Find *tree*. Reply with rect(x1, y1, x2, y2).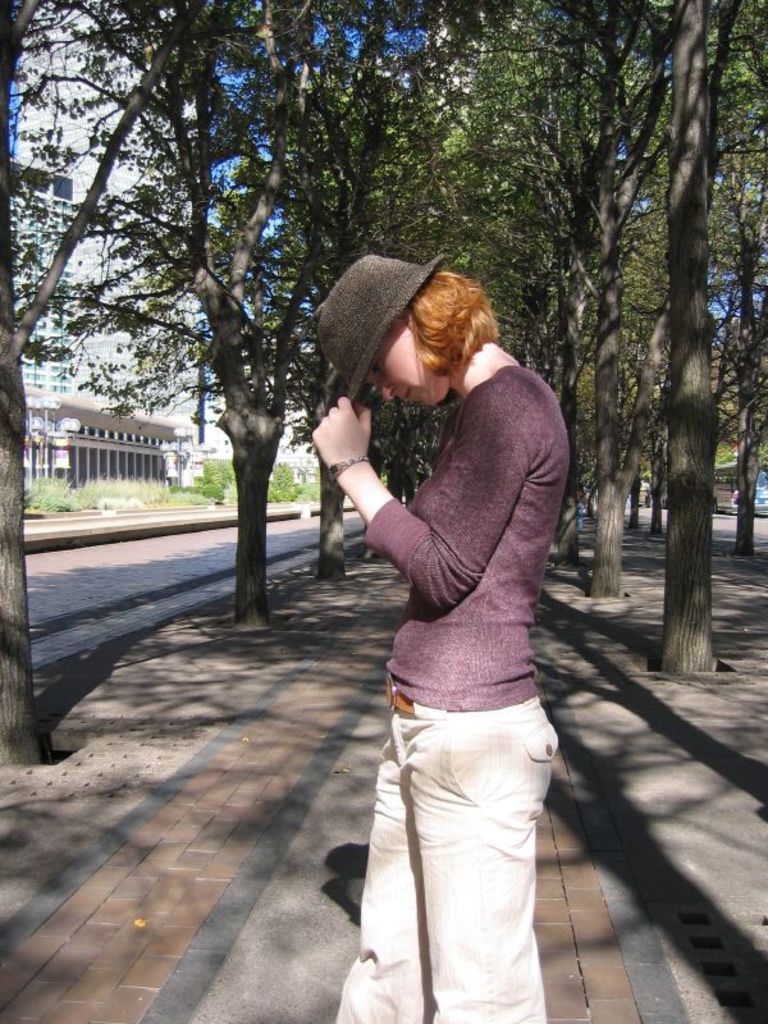
rect(78, 314, 219, 451).
